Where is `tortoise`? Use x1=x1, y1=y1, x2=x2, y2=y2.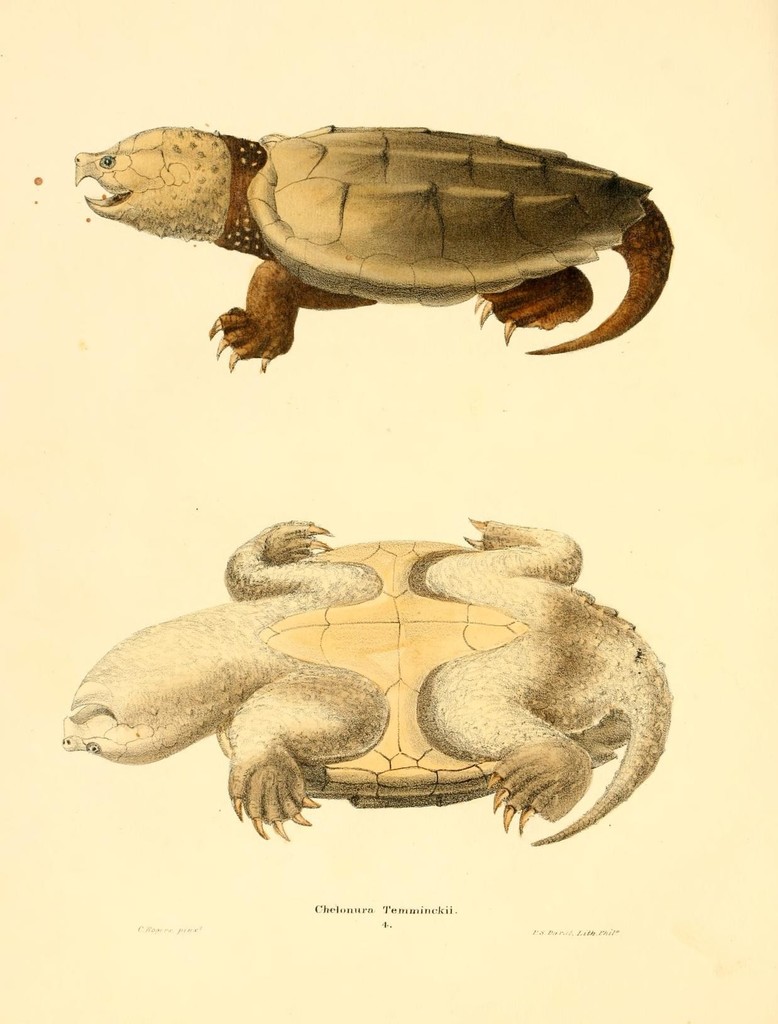
x1=52, y1=519, x2=667, y2=853.
